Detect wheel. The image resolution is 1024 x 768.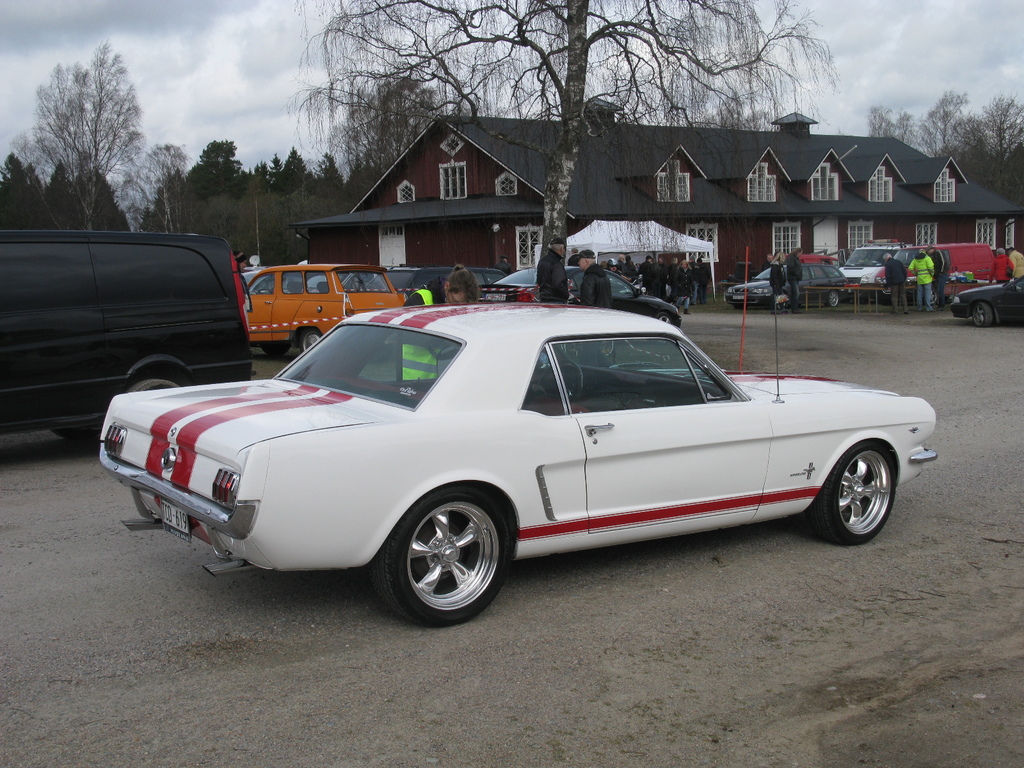
<bbox>300, 326, 324, 352</bbox>.
